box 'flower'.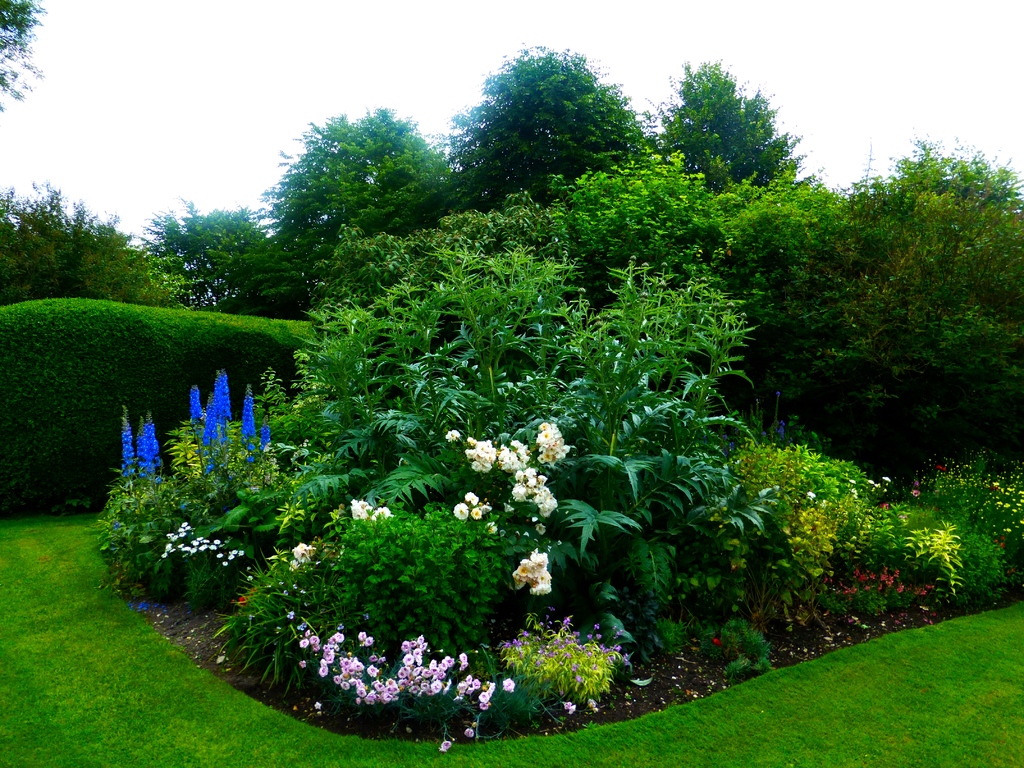
rect(559, 702, 572, 717).
